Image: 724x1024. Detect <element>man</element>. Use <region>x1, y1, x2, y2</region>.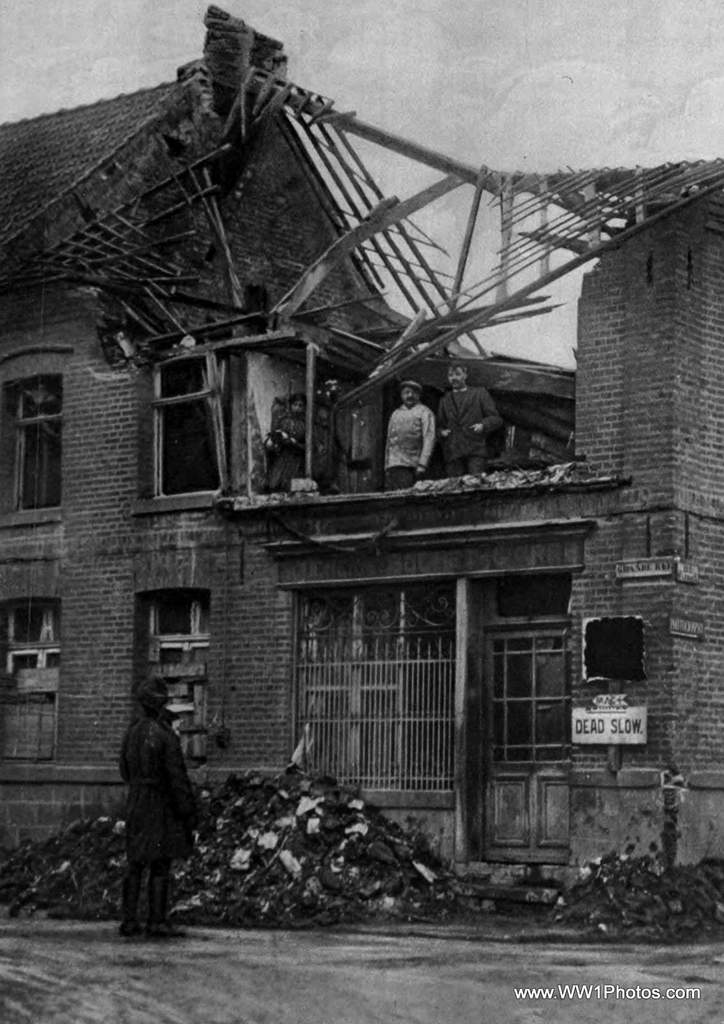
<region>381, 382, 431, 478</region>.
